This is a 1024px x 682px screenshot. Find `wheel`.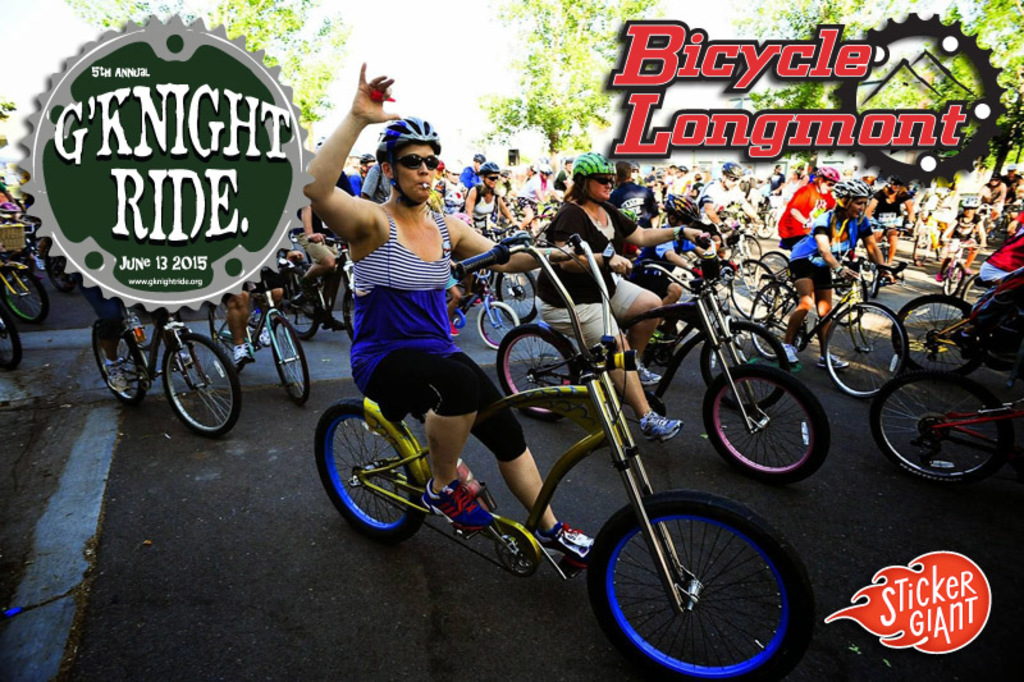
Bounding box: {"left": 699, "top": 353, "right": 824, "bottom": 482}.
